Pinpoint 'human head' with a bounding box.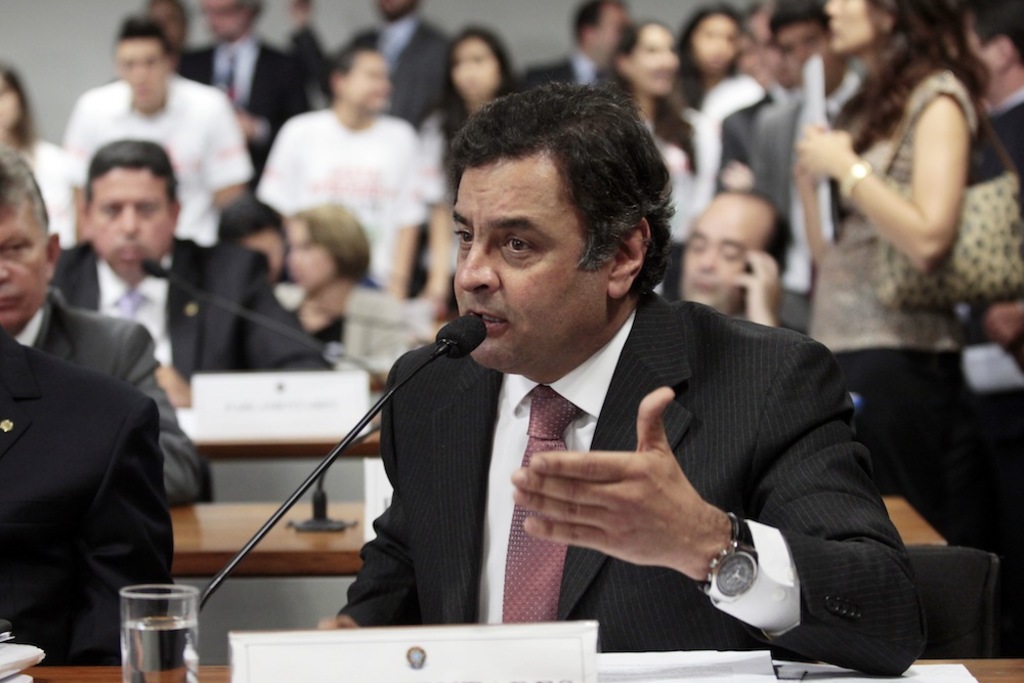
select_region(324, 38, 393, 118).
